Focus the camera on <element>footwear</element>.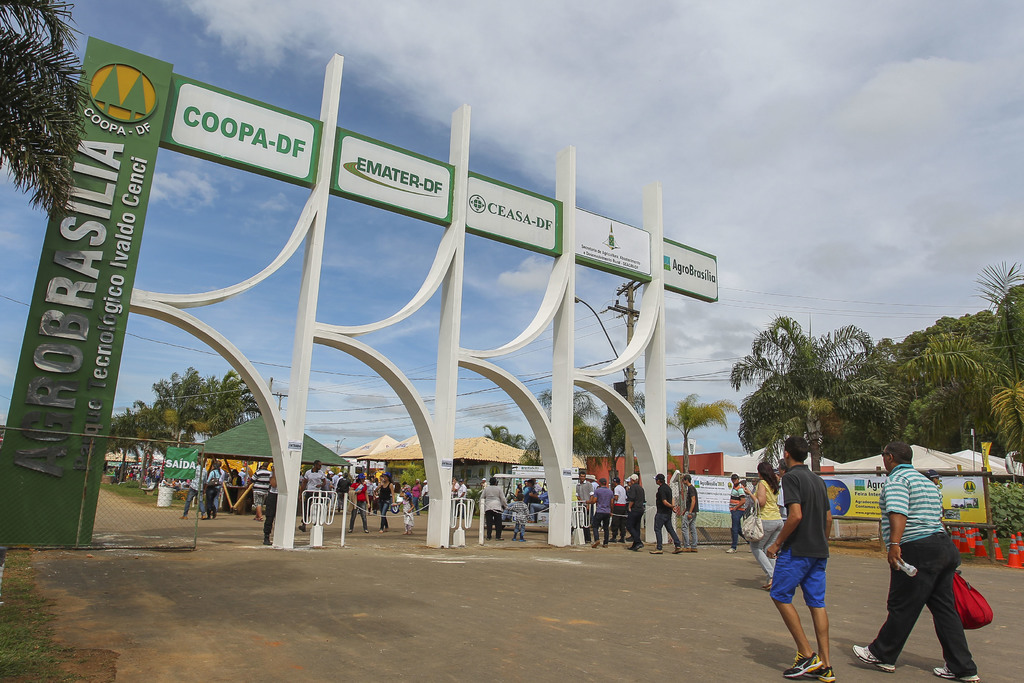
Focus region: (left=681, top=544, right=701, bottom=554).
